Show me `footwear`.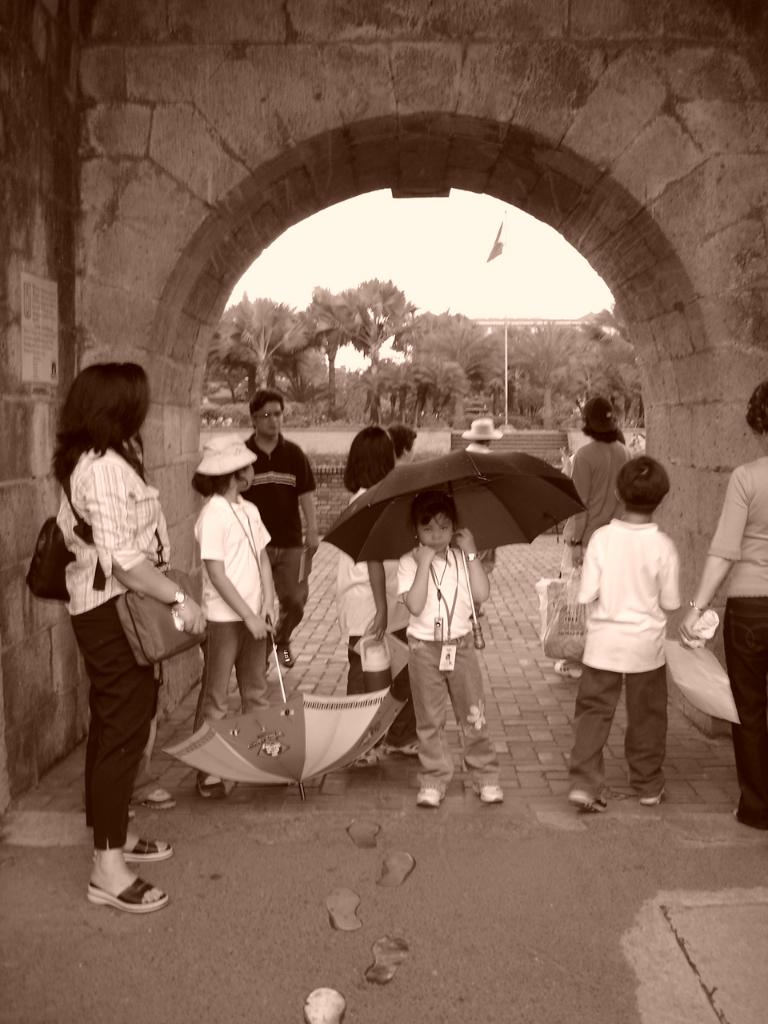
`footwear` is here: (left=636, top=794, right=666, bottom=806).
